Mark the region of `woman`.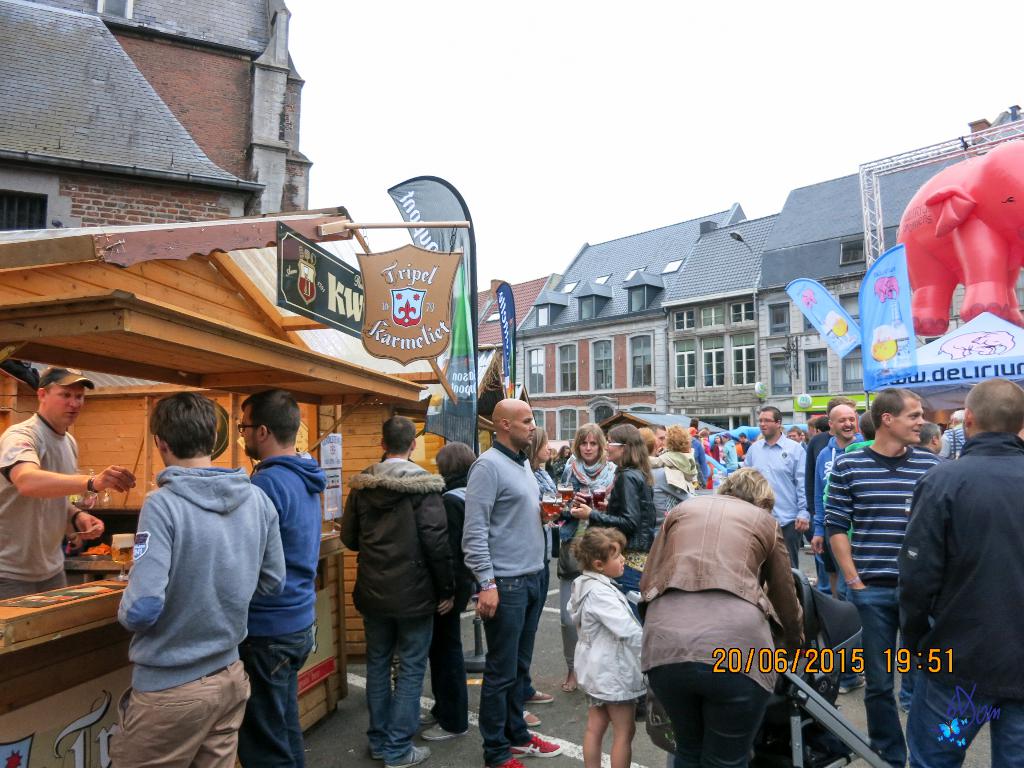
Region: 415/439/486/746.
